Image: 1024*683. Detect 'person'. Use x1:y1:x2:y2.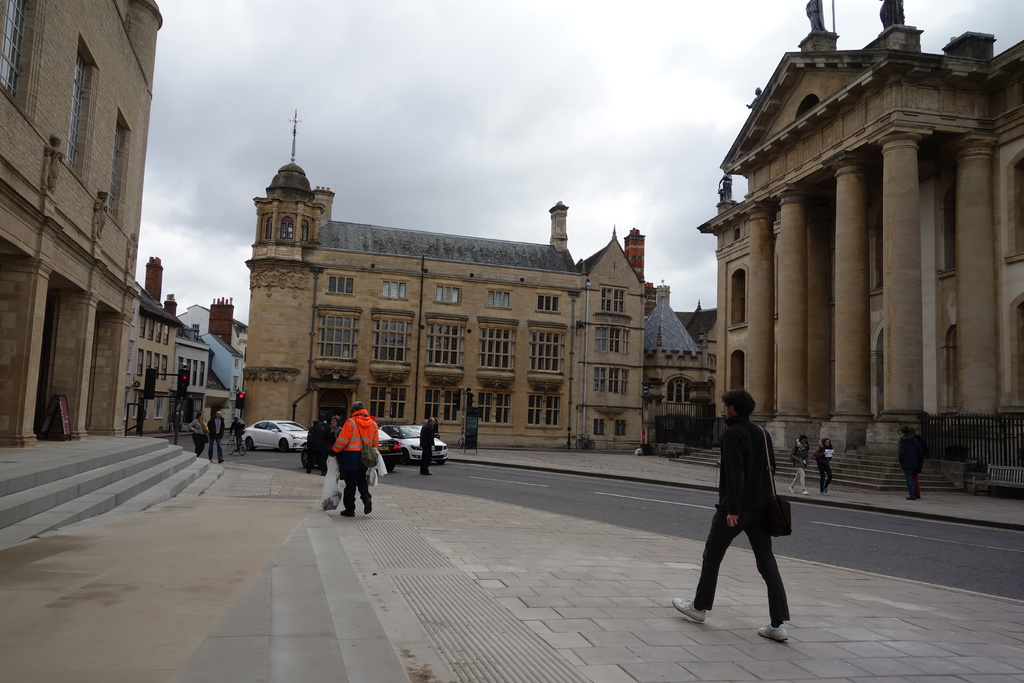
325:410:345:448.
